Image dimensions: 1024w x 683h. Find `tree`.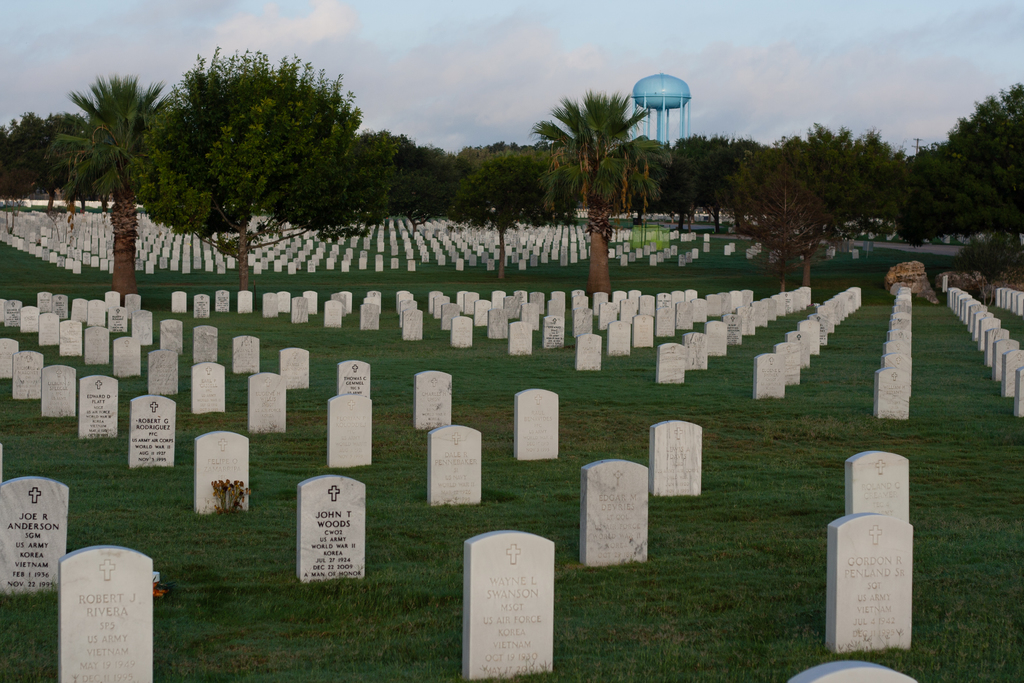
<bbox>116, 47, 396, 235</bbox>.
